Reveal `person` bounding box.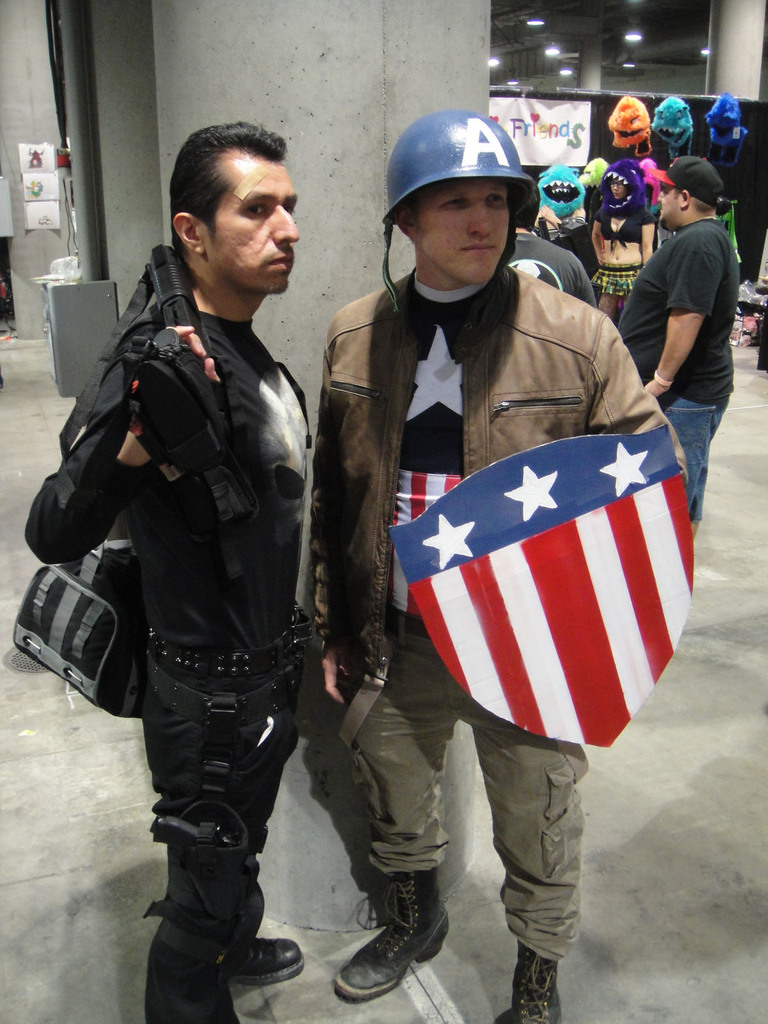
Revealed: <bbox>63, 95, 355, 1023</bbox>.
